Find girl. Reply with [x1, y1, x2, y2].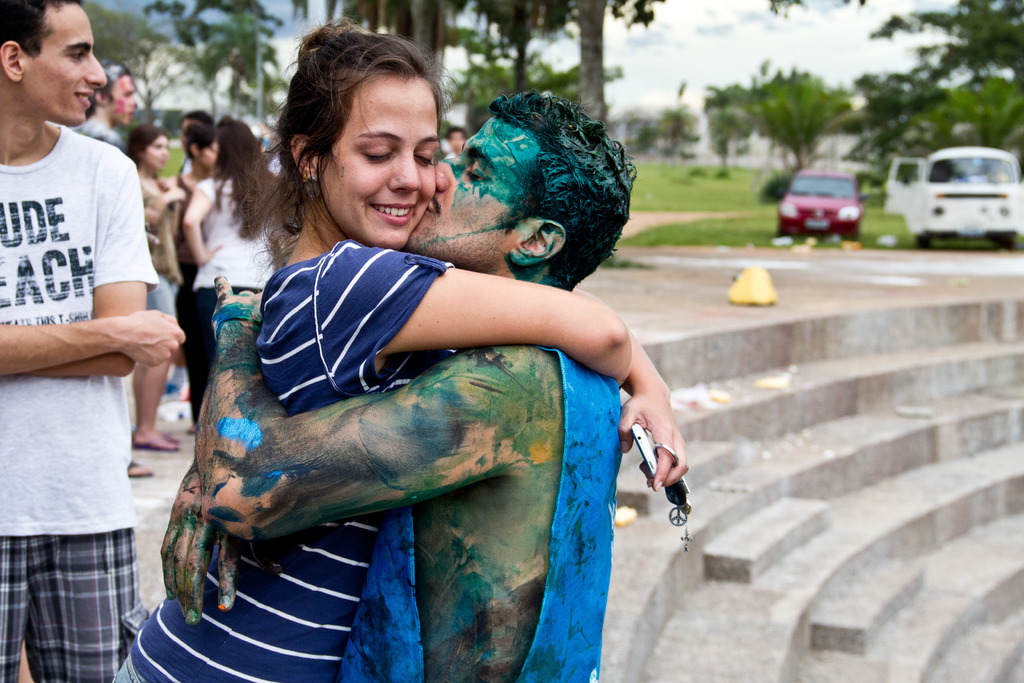
[182, 119, 276, 416].
